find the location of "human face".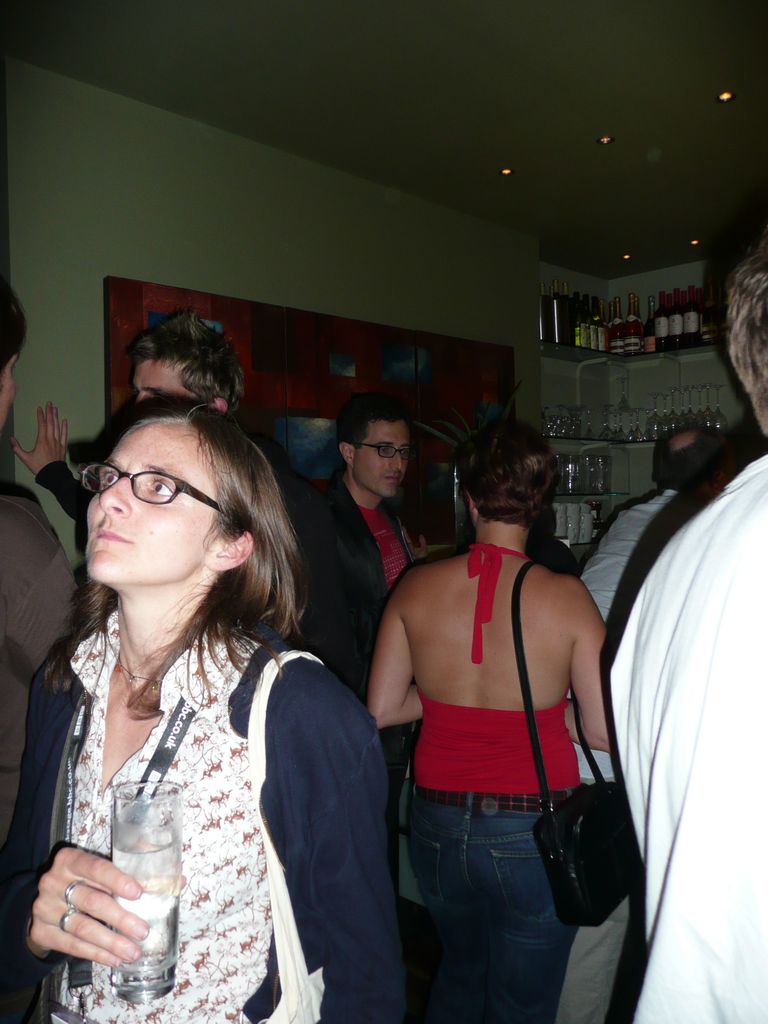
Location: select_region(71, 409, 216, 596).
